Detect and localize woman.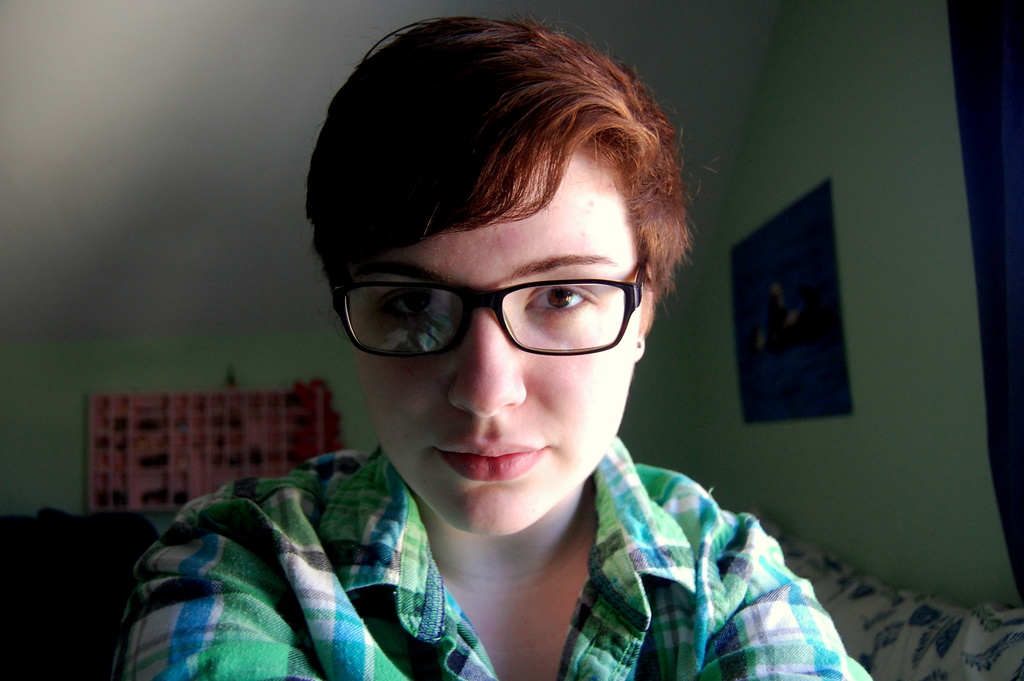
Localized at (left=202, top=10, right=811, bottom=677).
